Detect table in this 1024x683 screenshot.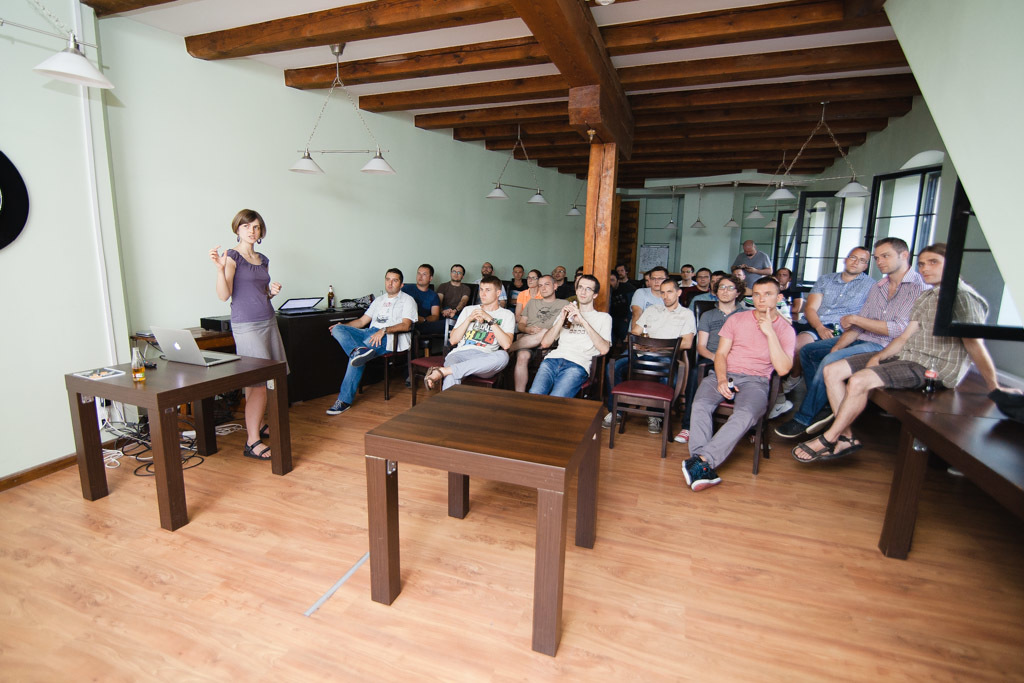
Detection: (left=56, top=336, right=292, bottom=522).
